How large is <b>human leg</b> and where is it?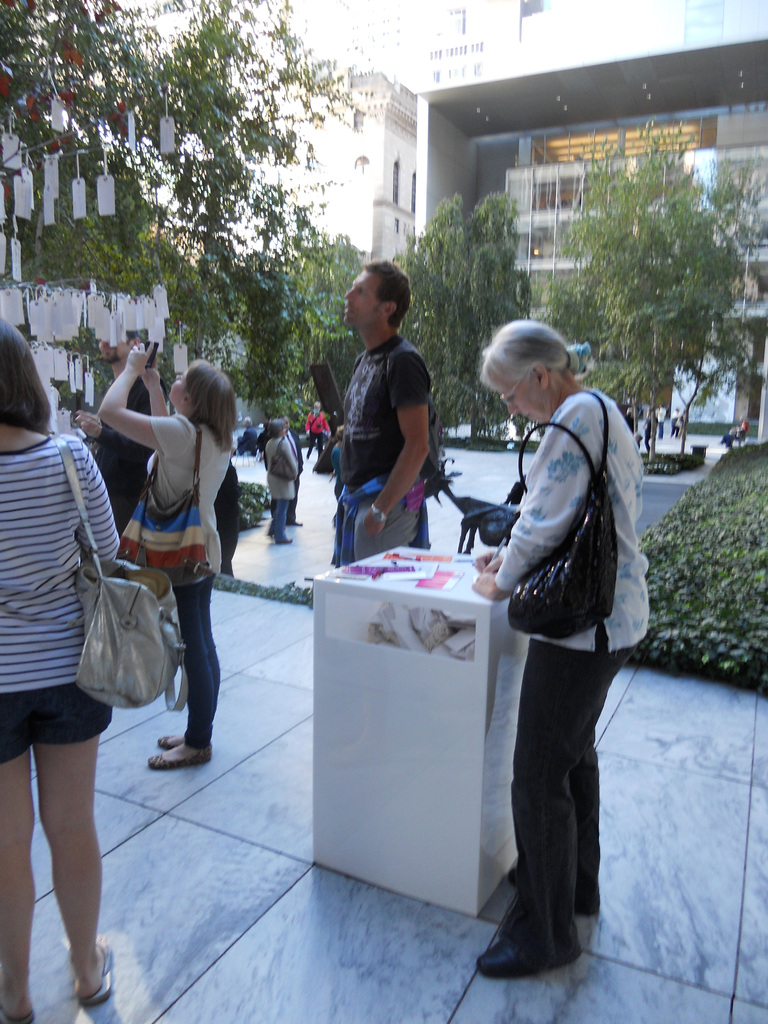
Bounding box: box=[470, 626, 651, 967].
